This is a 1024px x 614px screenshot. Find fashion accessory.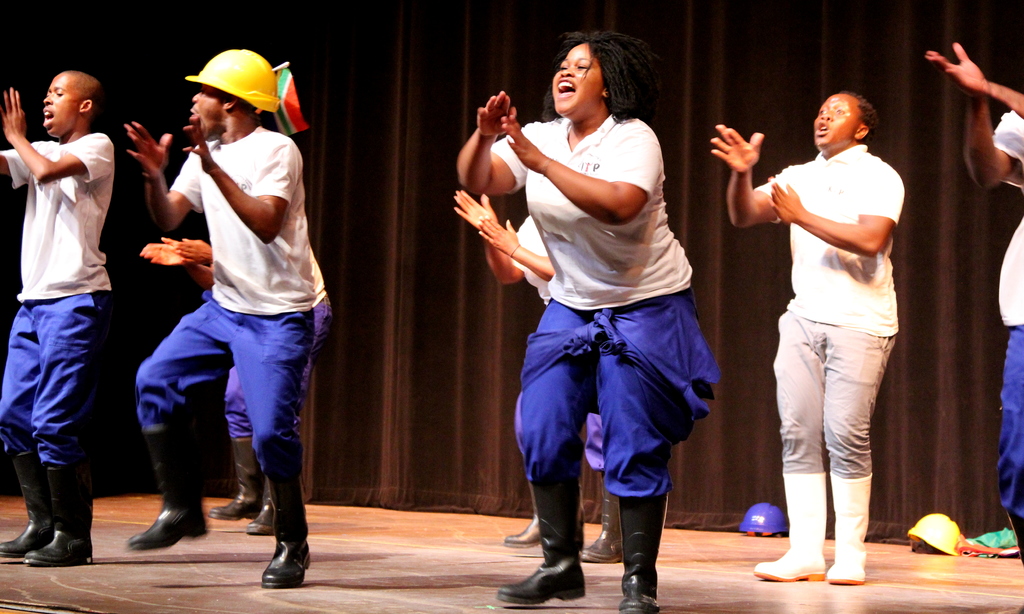
Bounding box: 22 466 95 565.
